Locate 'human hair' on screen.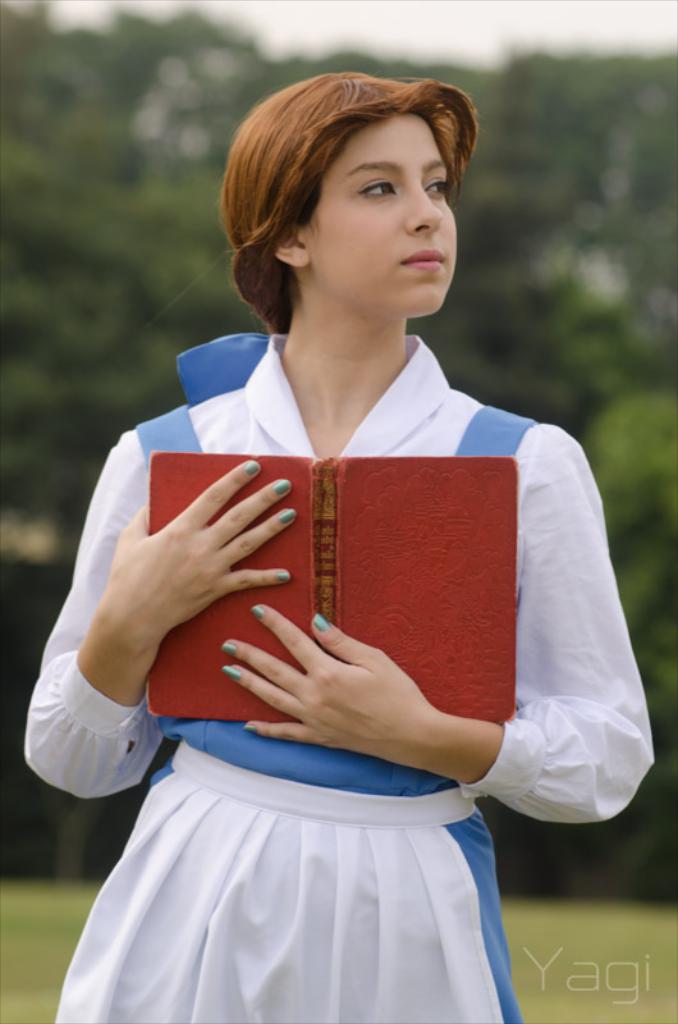
On screen at 206:52:482:335.
